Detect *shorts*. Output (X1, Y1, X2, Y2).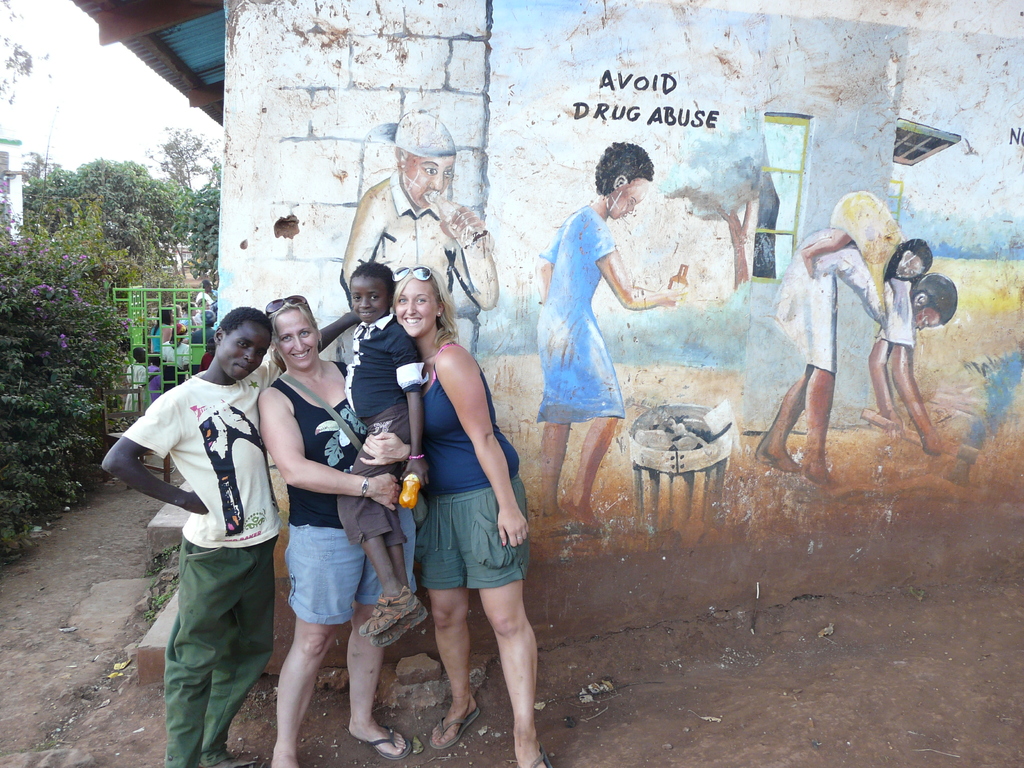
(335, 407, 413, 549).
